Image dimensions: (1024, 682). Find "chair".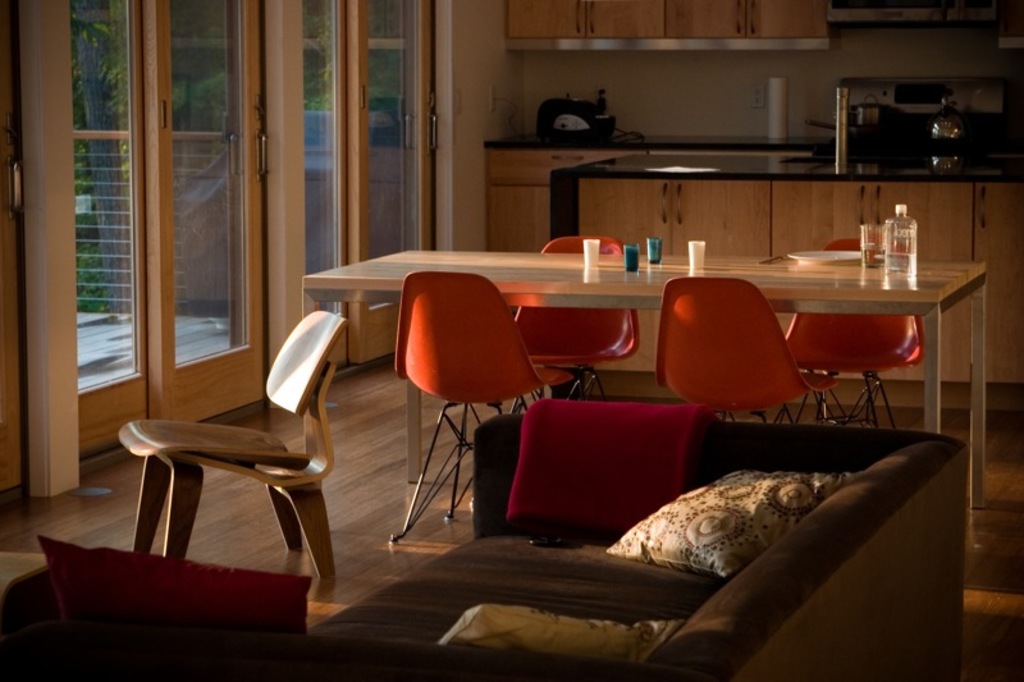
bbox=(387, 273, 573, 545).
